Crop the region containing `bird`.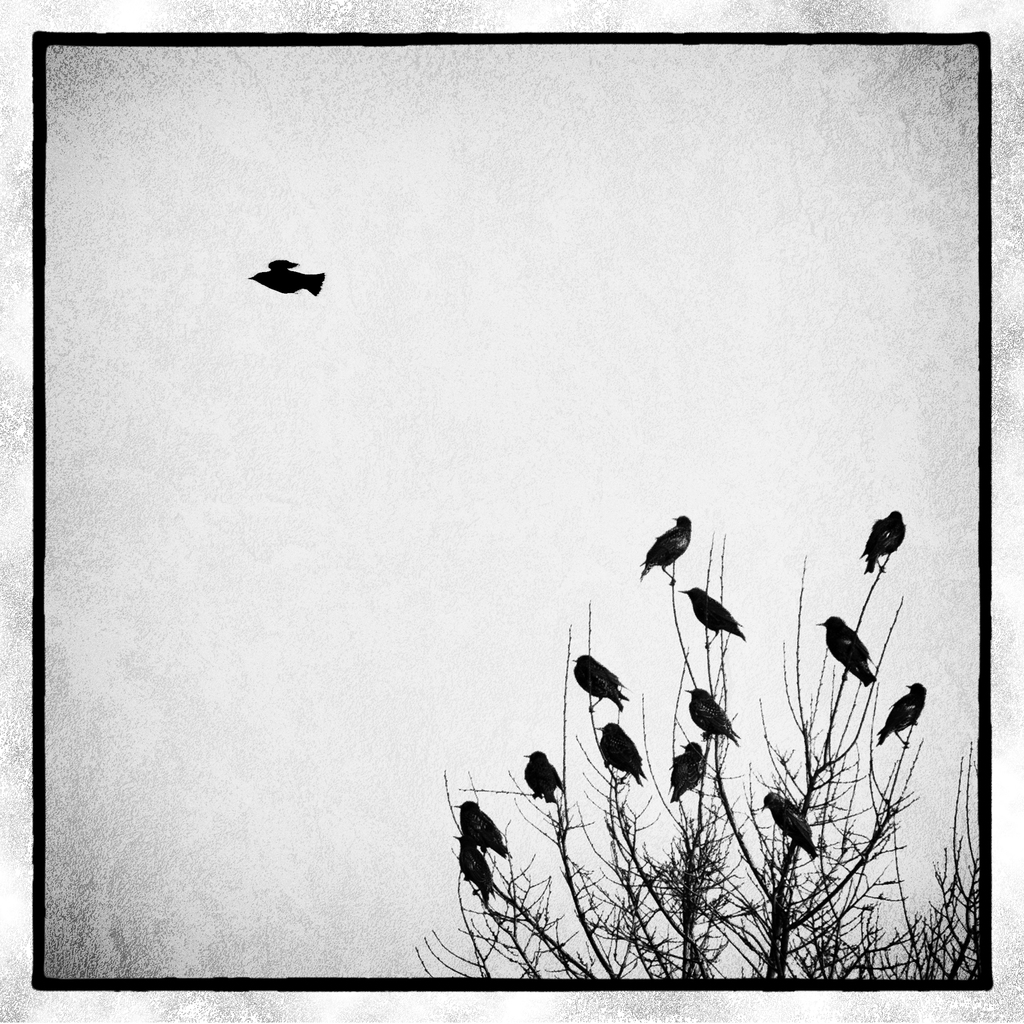
Crop region: x1=455, y1=832, x2=495, y2=908.
